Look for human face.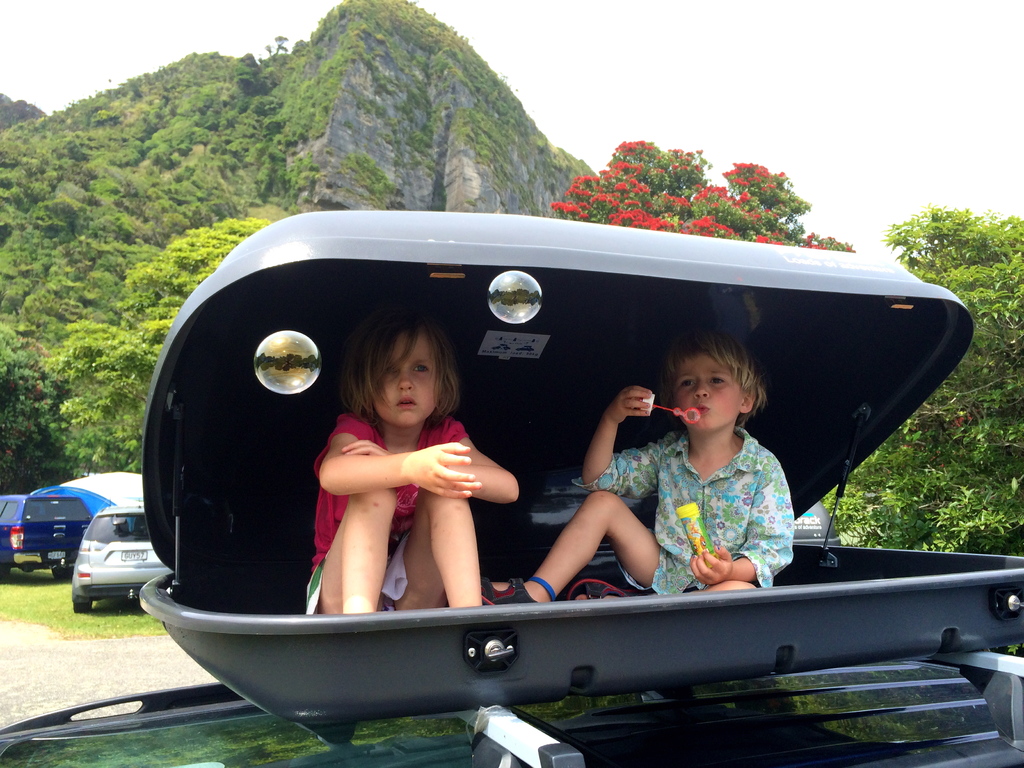
Found: <region>371, 332, 440, 424</region>.
